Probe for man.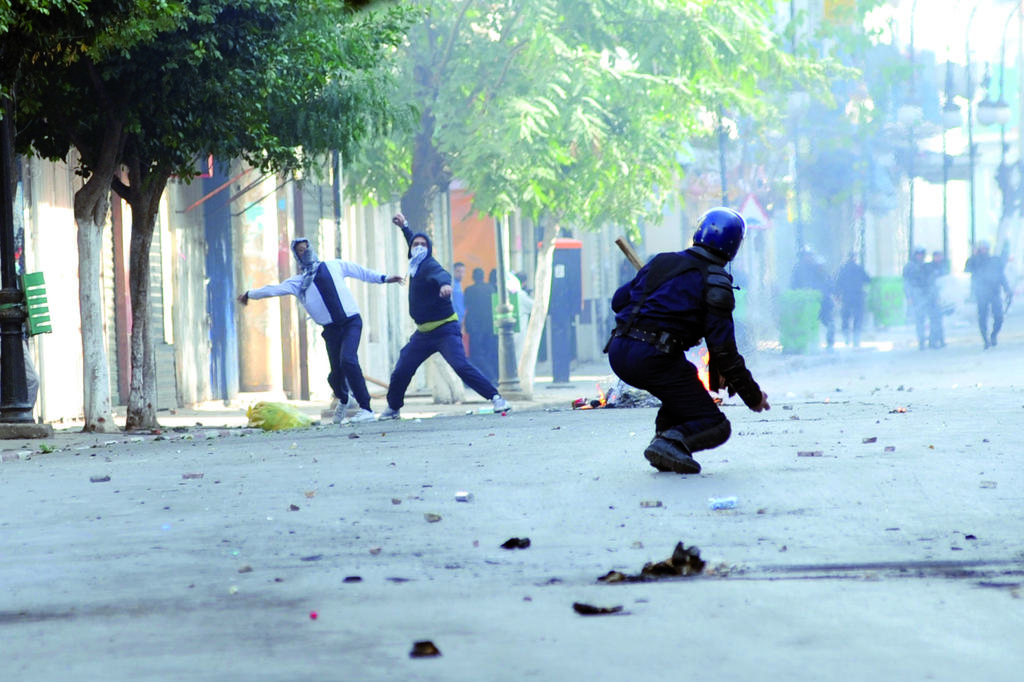
Probe result: [left=241, top=237, right=404, bottom=423].
